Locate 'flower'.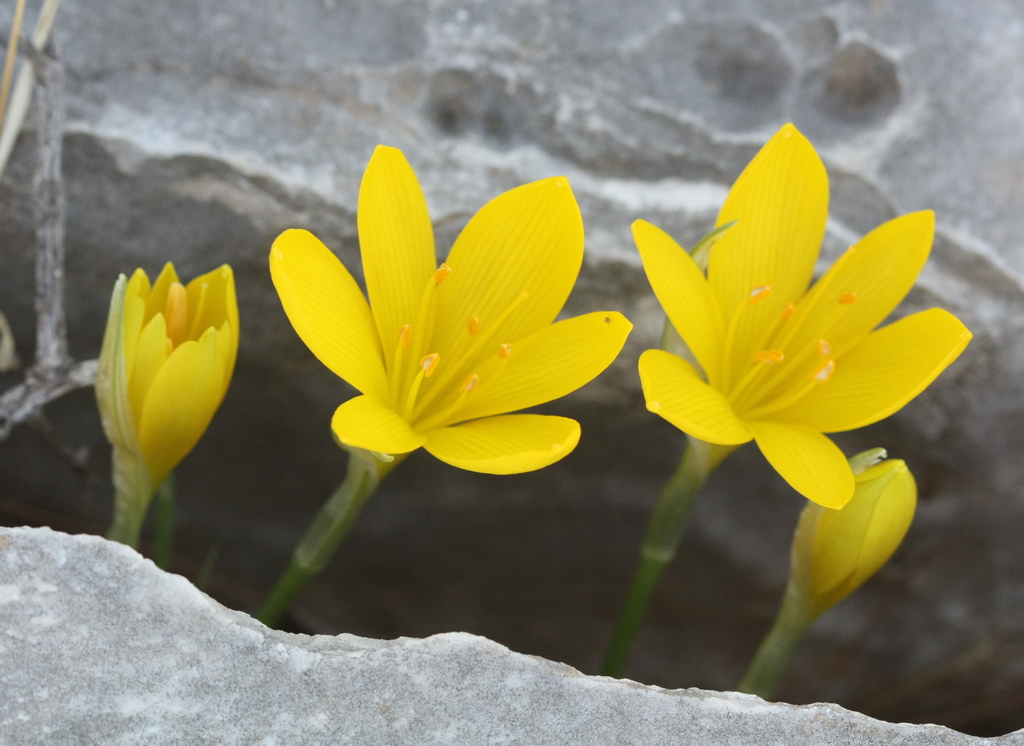
Bounding box: region(637, 125, 970, 512).
